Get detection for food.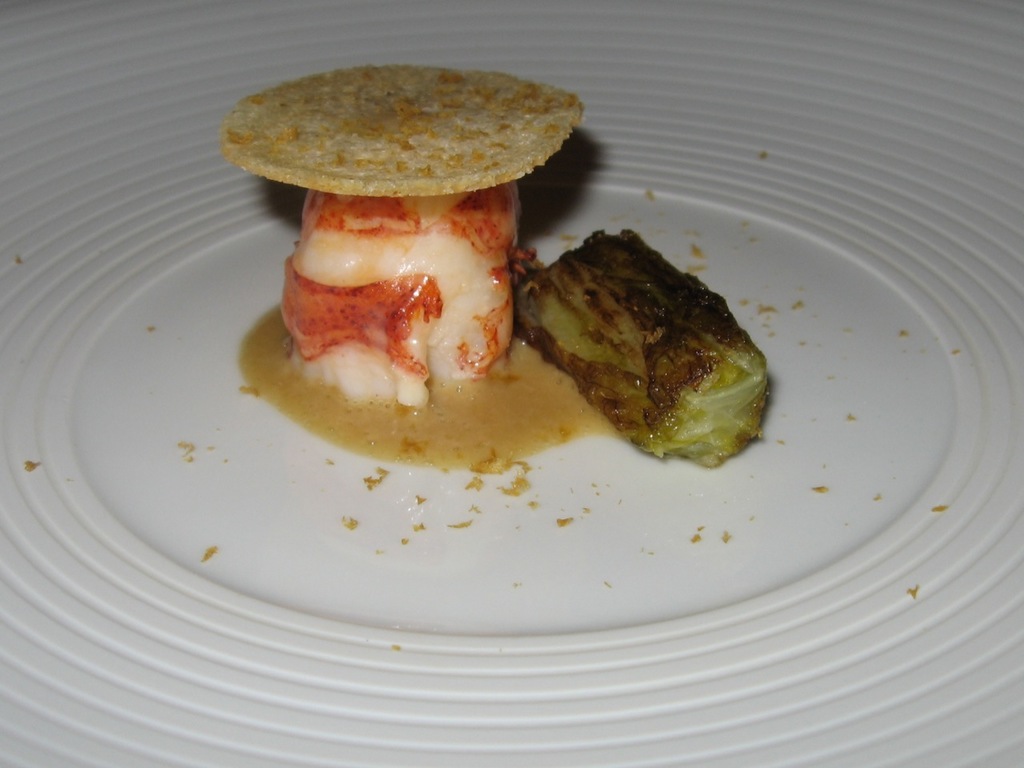
Detection: locate(542, 232, 758, 469).
